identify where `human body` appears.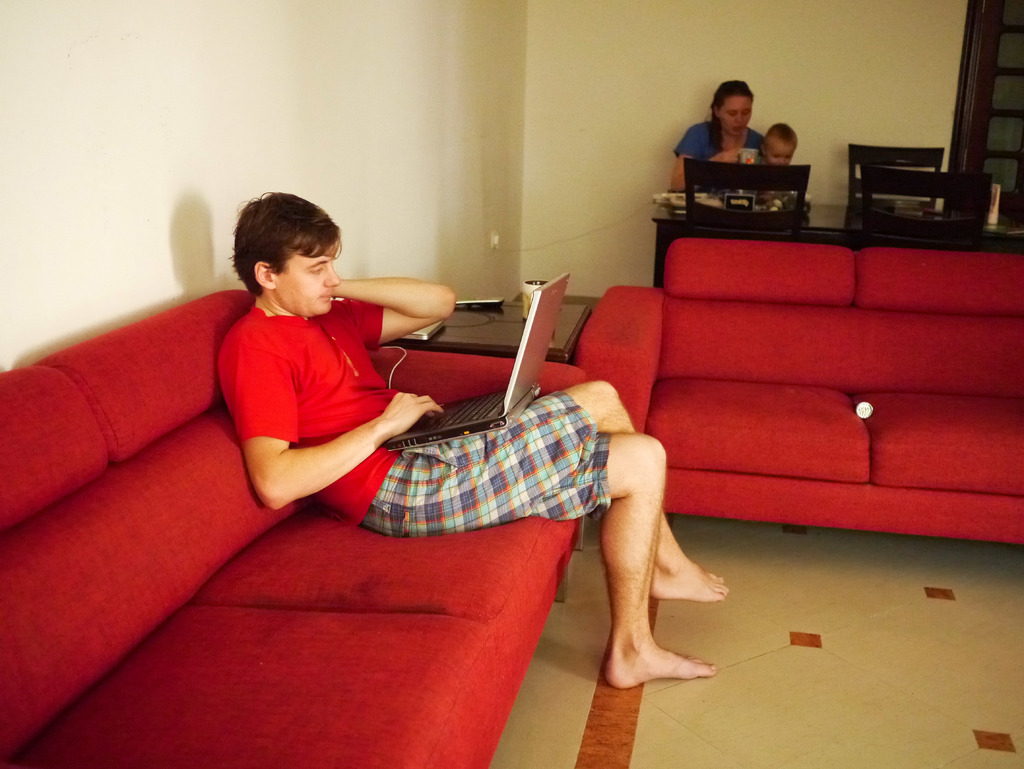
Appears at [left=156, top=161, right=810, bottom=686].
